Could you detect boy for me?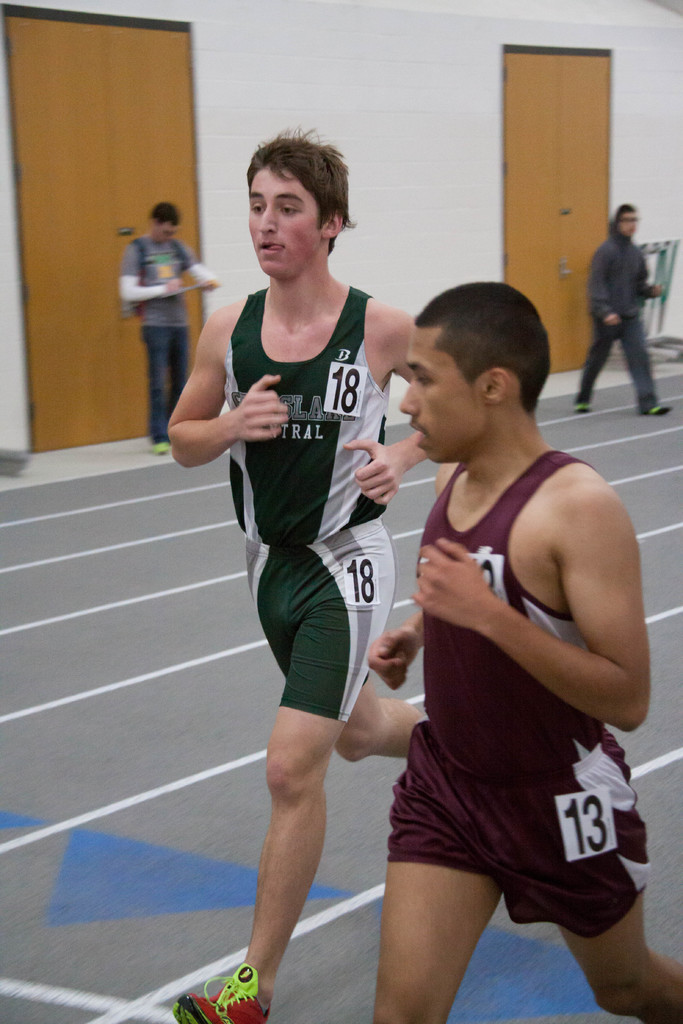
Detection result: x1=120, y1=195, x2=230, y2=460.
